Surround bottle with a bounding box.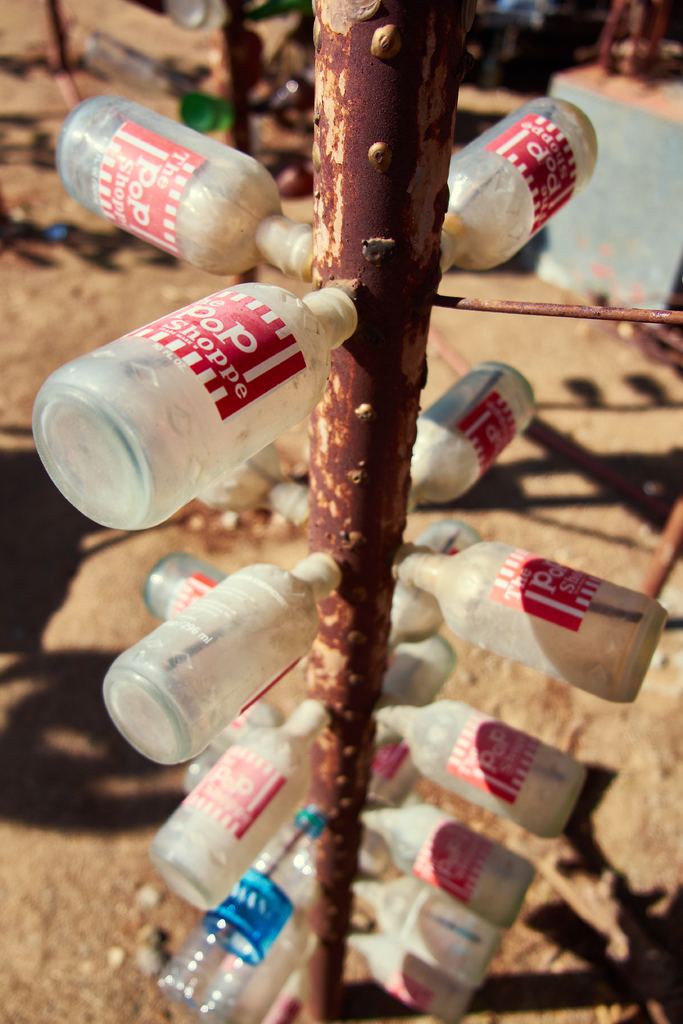
53:94:312:290.
